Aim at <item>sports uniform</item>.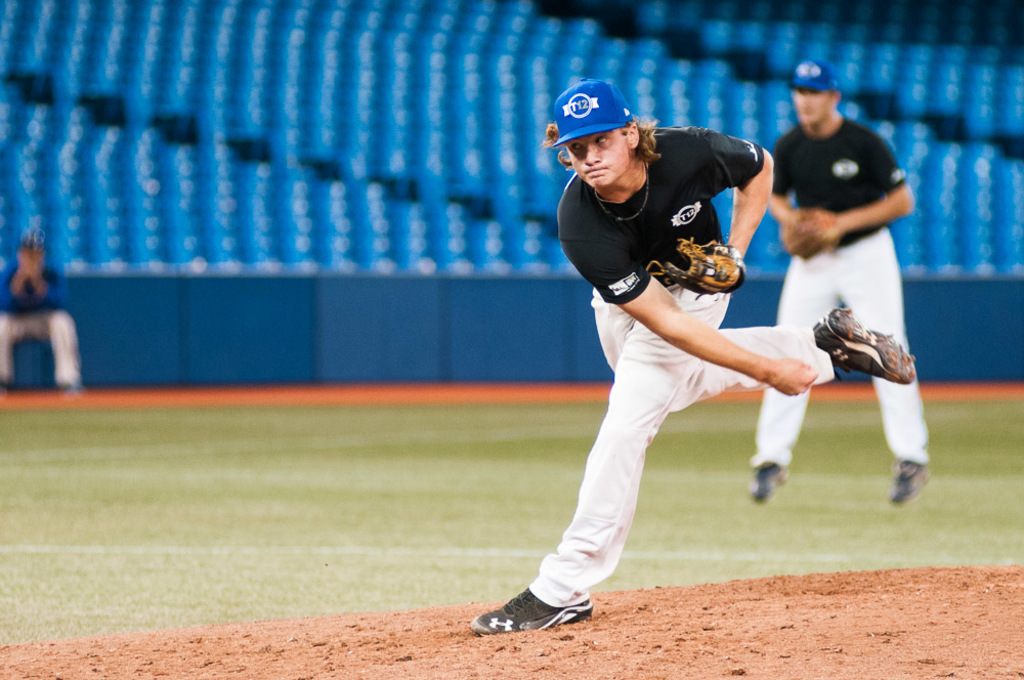
Aimed at x1=744 y1=105 x2=924 y2=469.
